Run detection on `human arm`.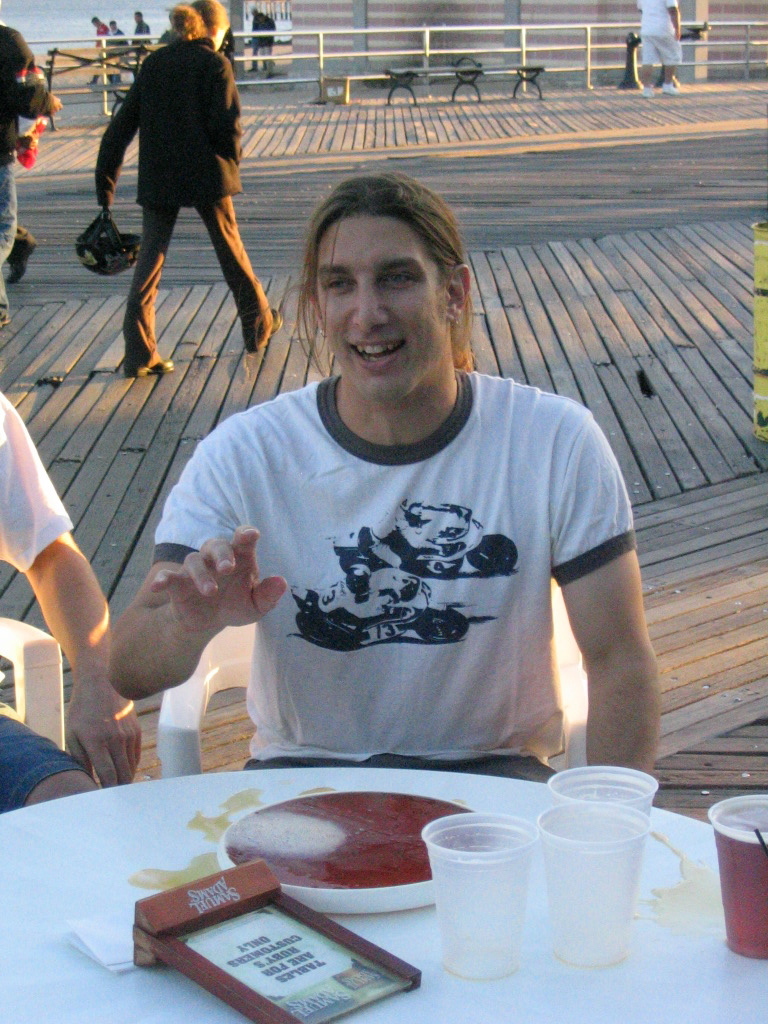
Result: <region>122, 34, 127, 47</region>.
